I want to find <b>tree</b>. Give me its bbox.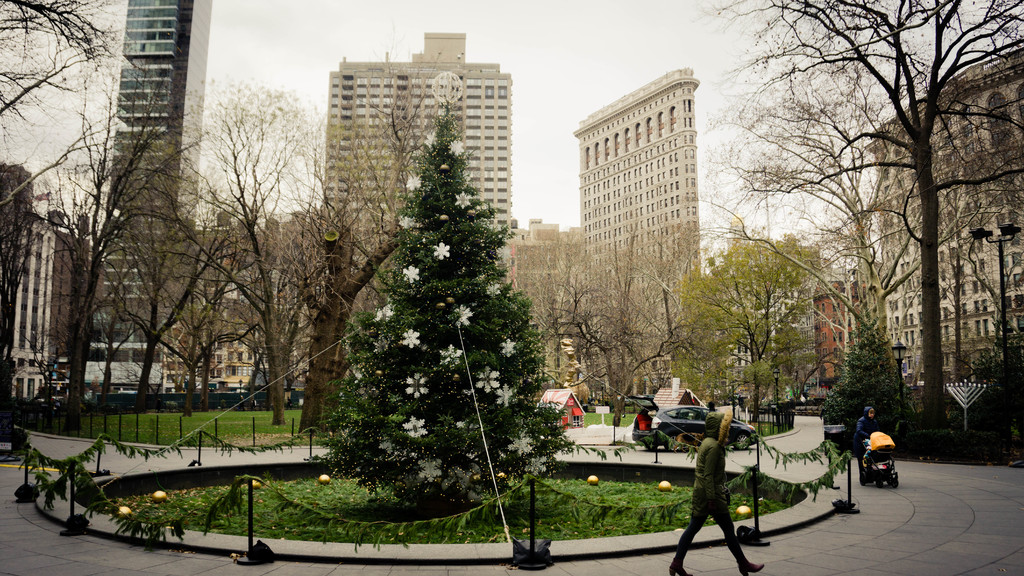
675, 282, 834, 411.
